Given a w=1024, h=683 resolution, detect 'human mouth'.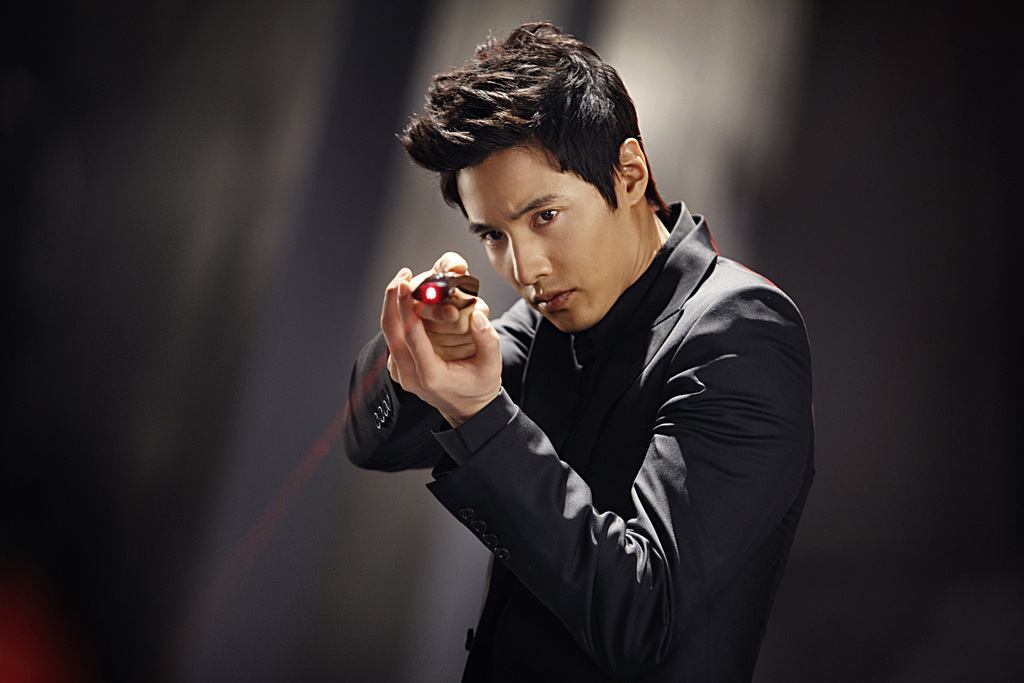
[x1=531, y1=287, x2=577, y2=312].
